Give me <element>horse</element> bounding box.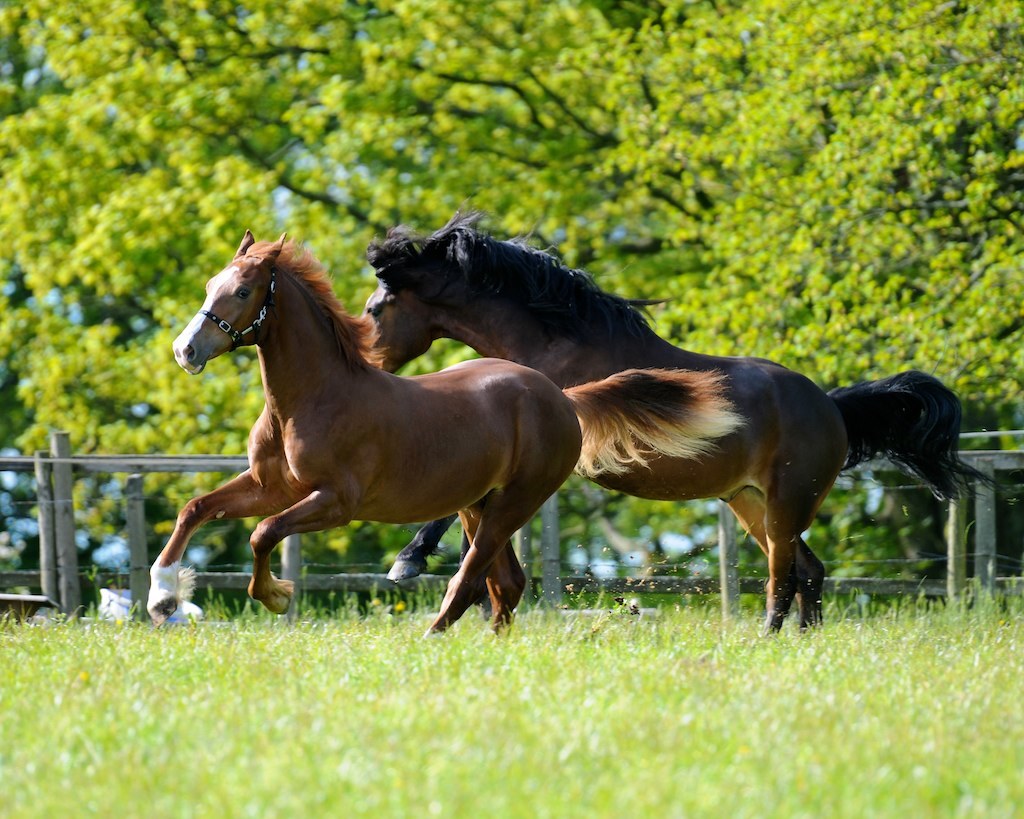
box(147, 232, 748, 631).
